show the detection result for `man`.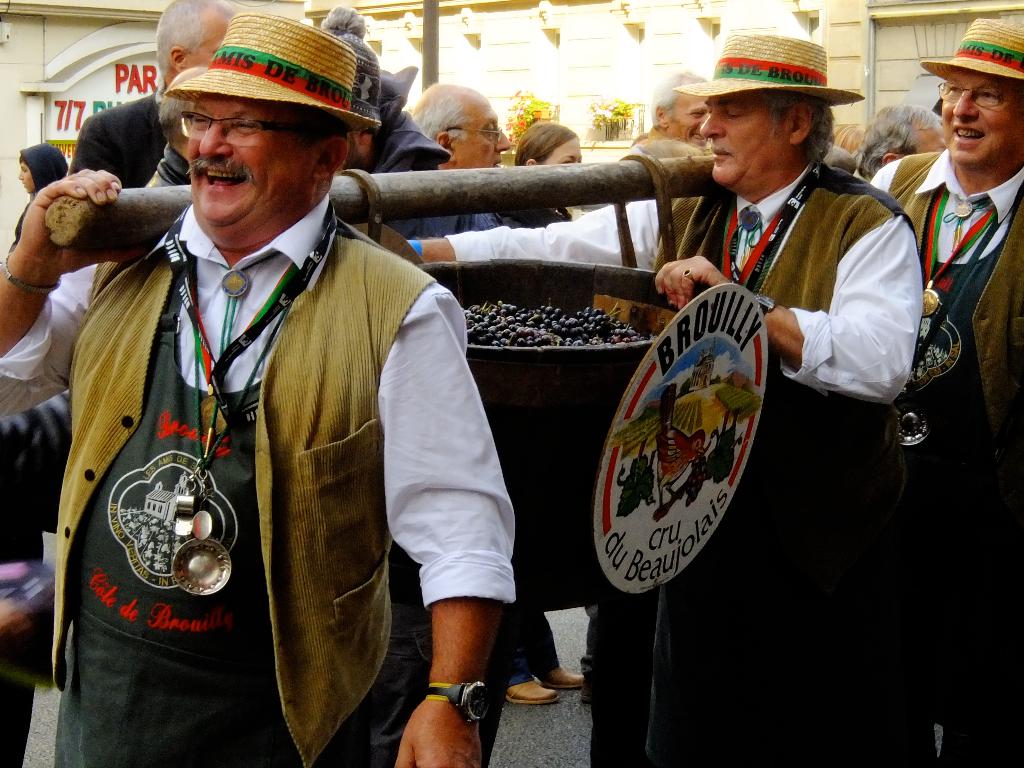
(44,15,551,749).
